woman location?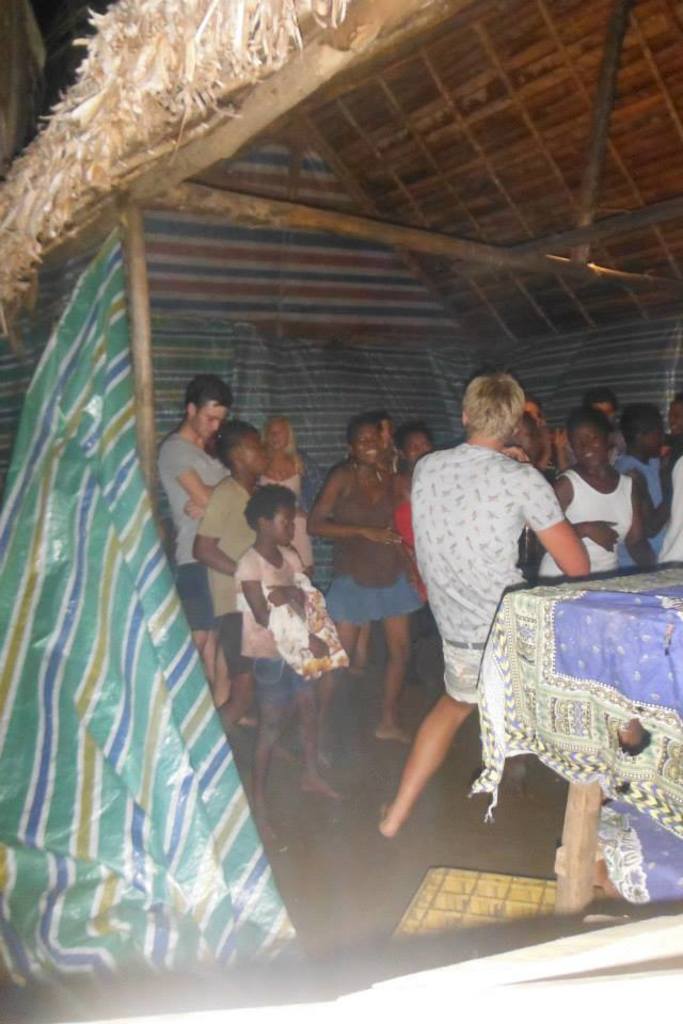
bbox=[296, 416, 440, 765]
